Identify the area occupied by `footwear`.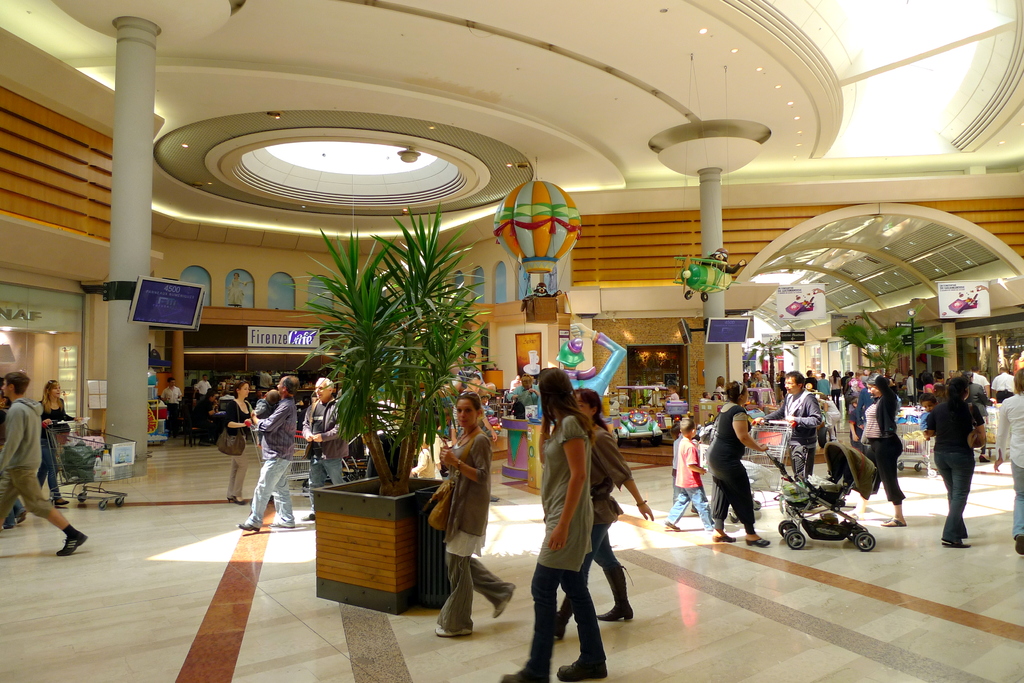
Area: {"x1": 232, "y1": 517, "x2": 261, "y2": 533}.
